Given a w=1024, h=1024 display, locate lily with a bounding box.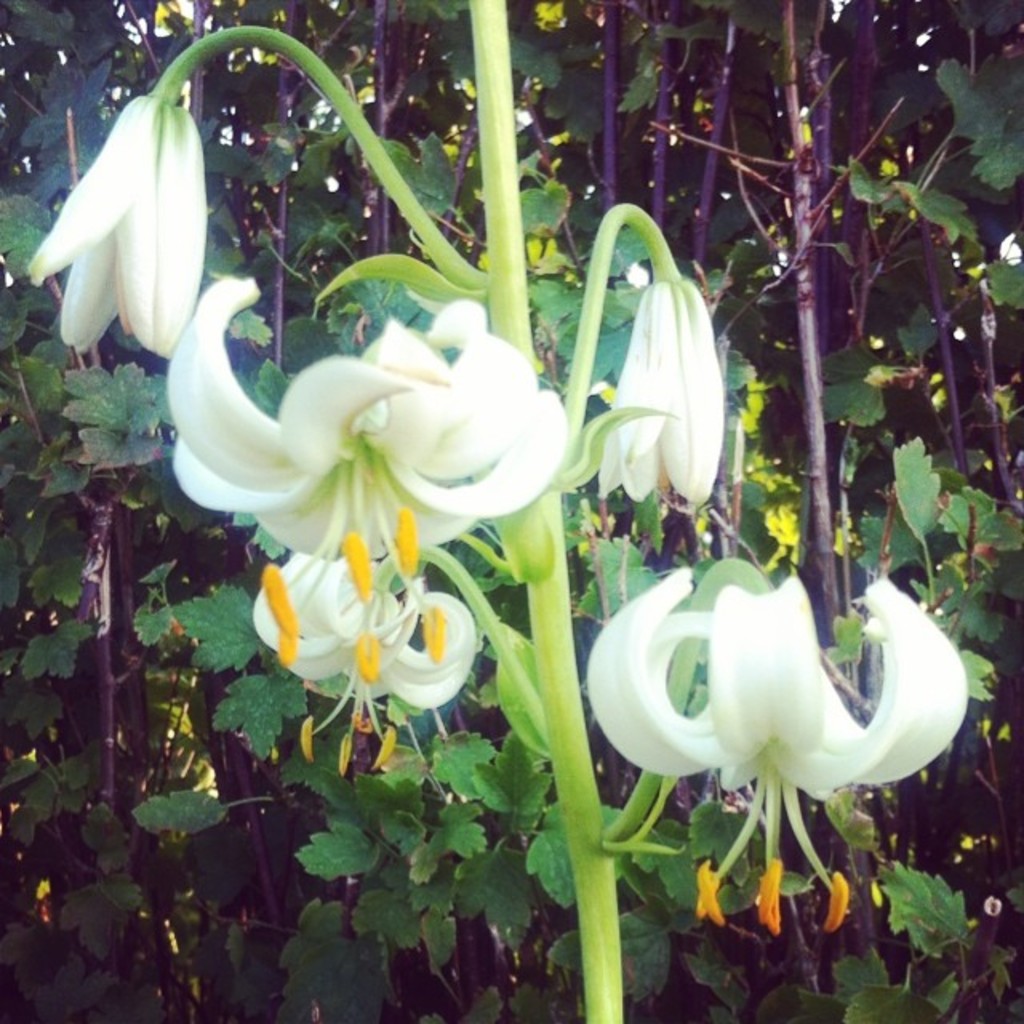
Located: region(18, 86, 210, 365).
